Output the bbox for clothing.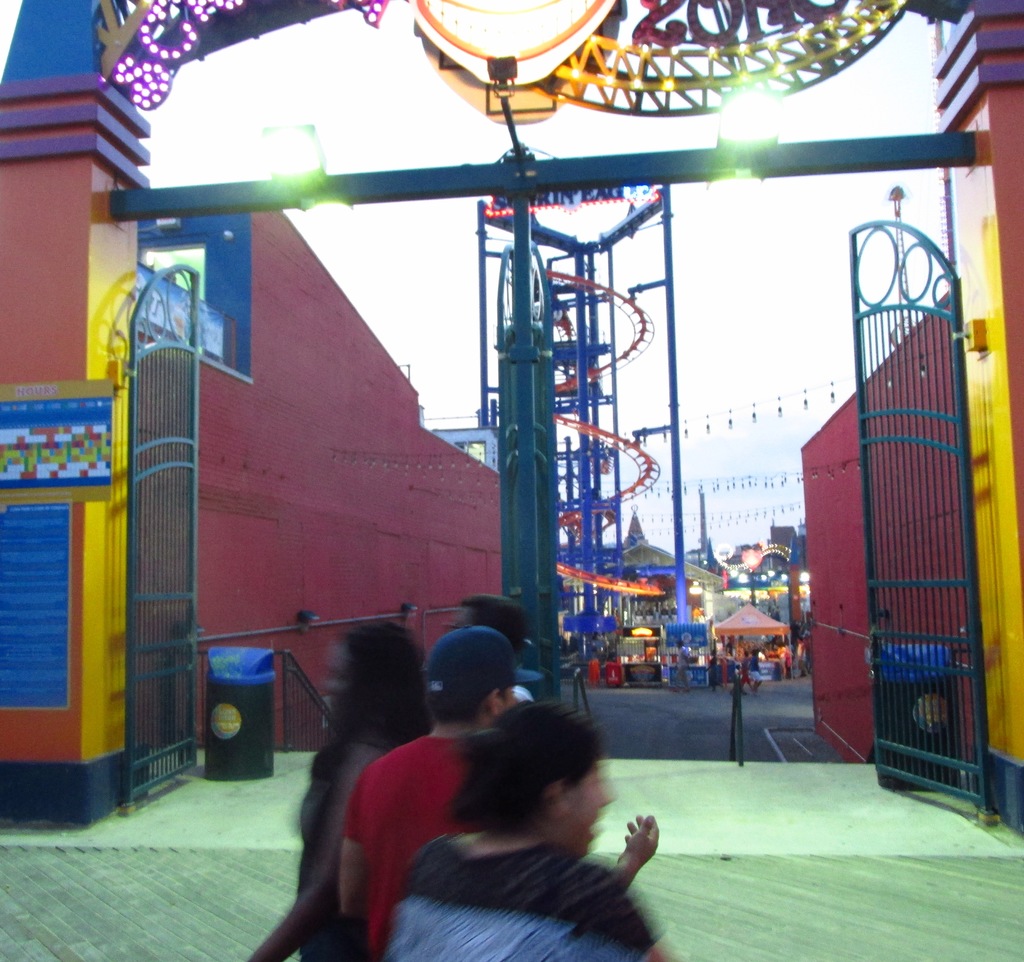
728 642 737 655.
